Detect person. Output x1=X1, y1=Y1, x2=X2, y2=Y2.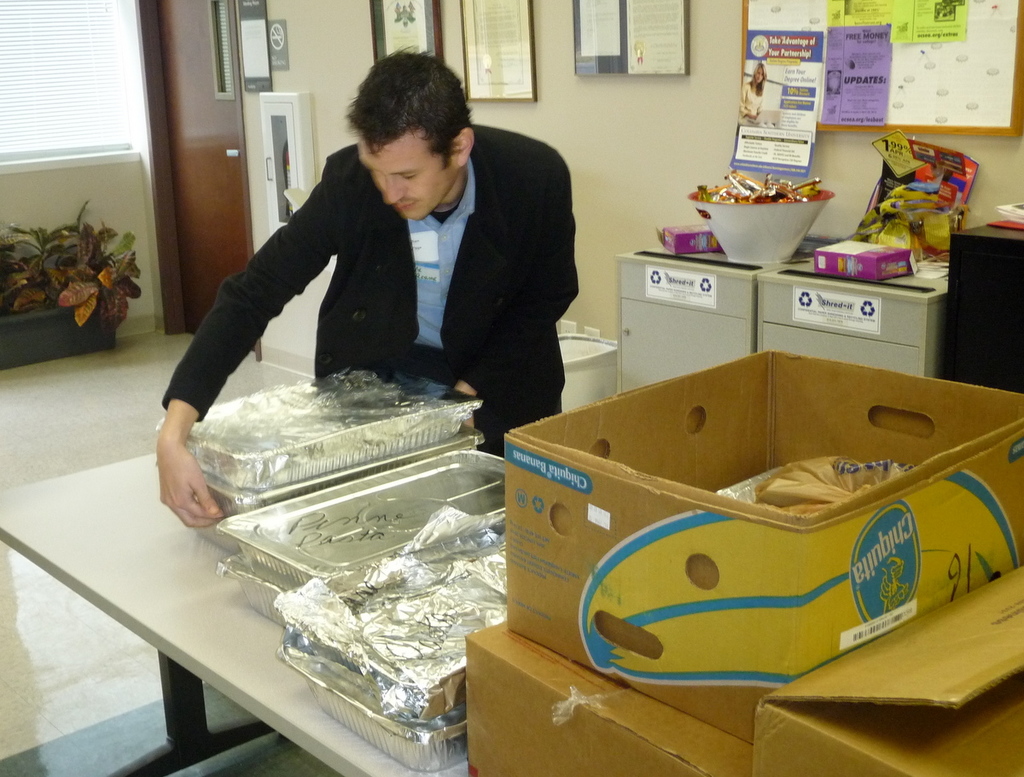
x1=149, y1=49, x2=578, y2=525.
